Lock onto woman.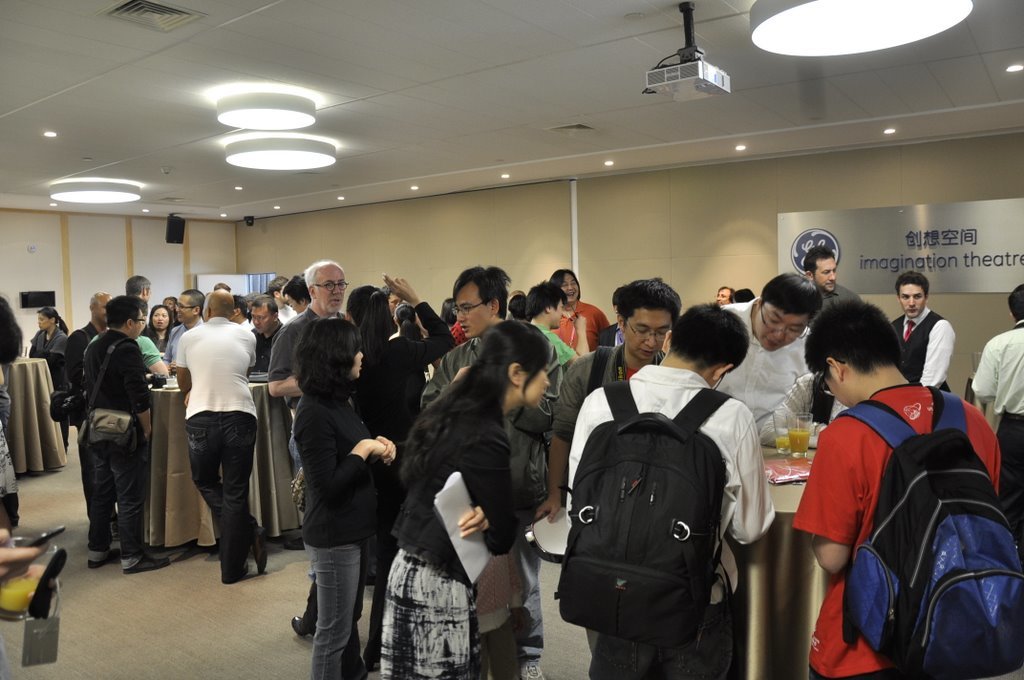
Locked: <bbox>337, 273, 451, 679</bbox>.
